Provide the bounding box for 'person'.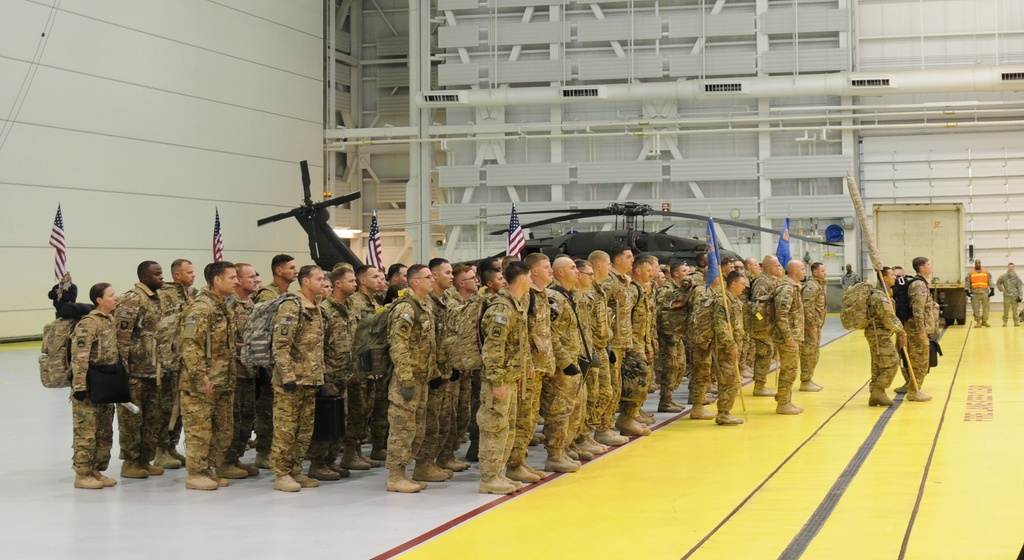
bbox=(53, 268, 76, 321).
